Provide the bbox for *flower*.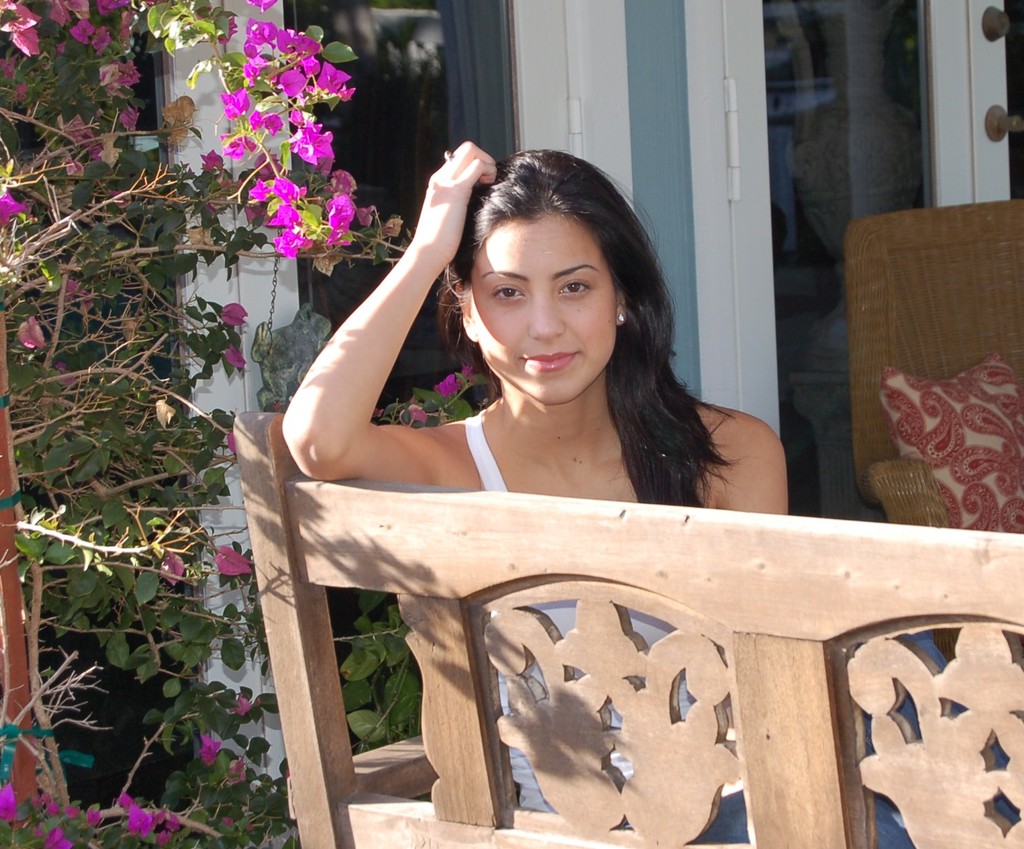
x1=226, y1=351, x2=247, y2=370.
